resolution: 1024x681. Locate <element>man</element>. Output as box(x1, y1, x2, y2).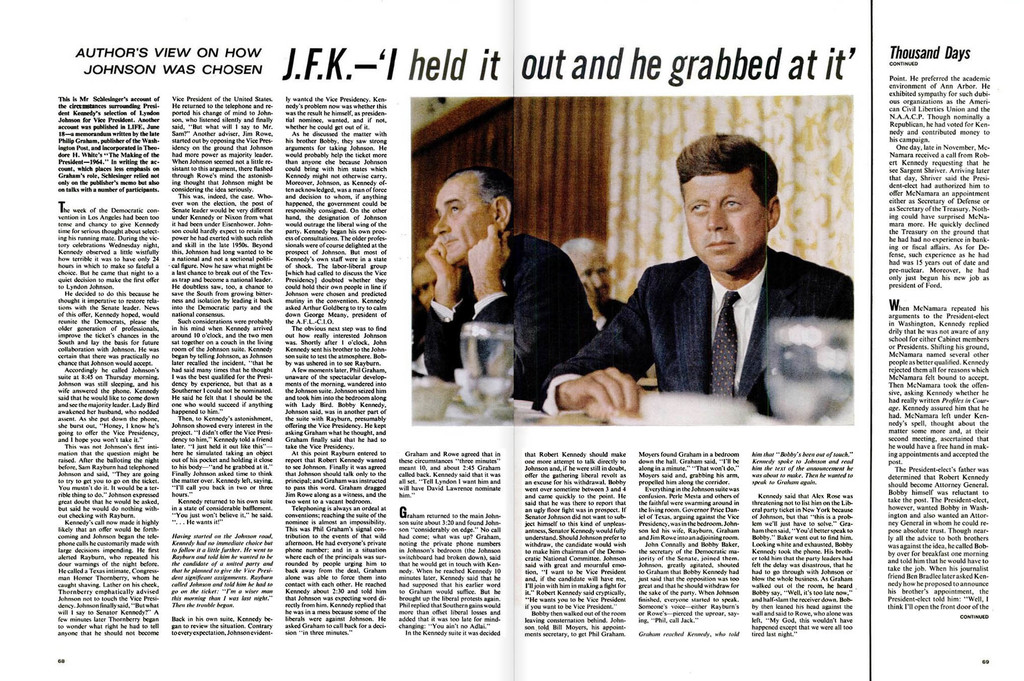
box(579, 165, 839, 441).
